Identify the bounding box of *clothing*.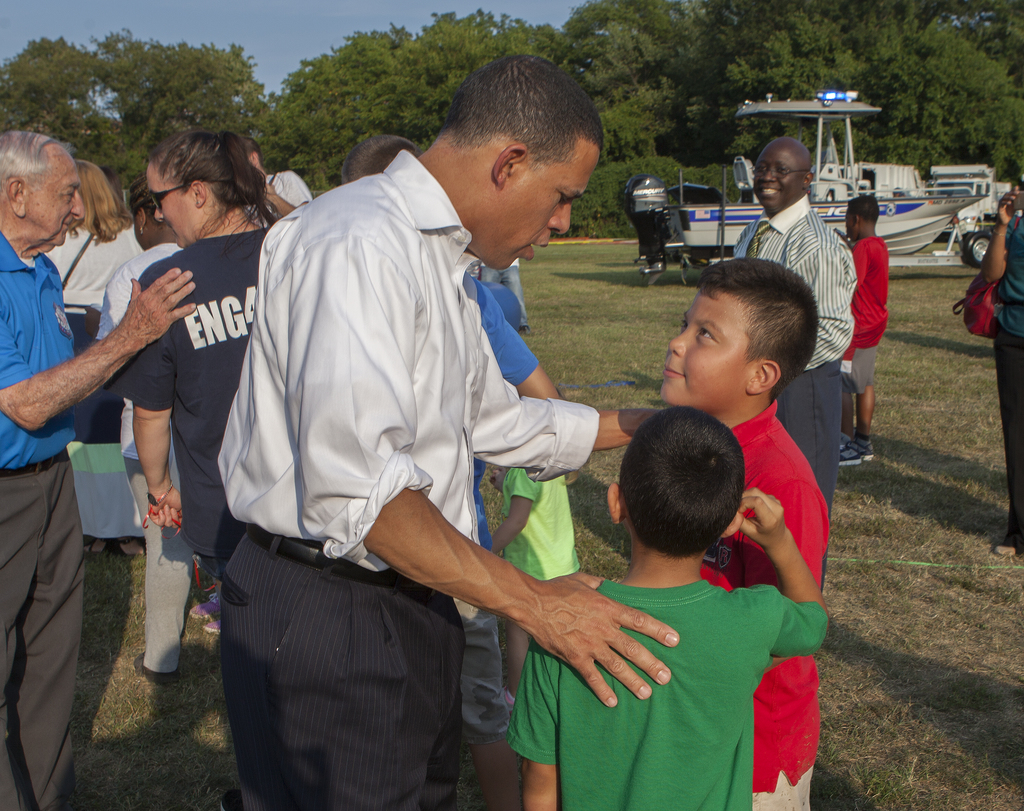
l=732, t=193, r=858, b=593.
